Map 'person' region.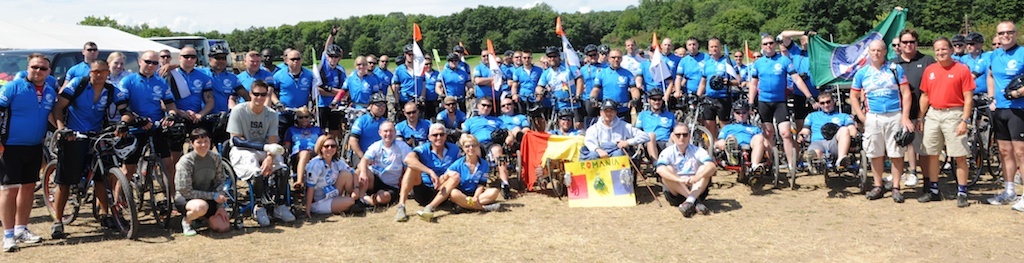
Mapped to [x1=392, y1=120, x2=463, y2=216].
